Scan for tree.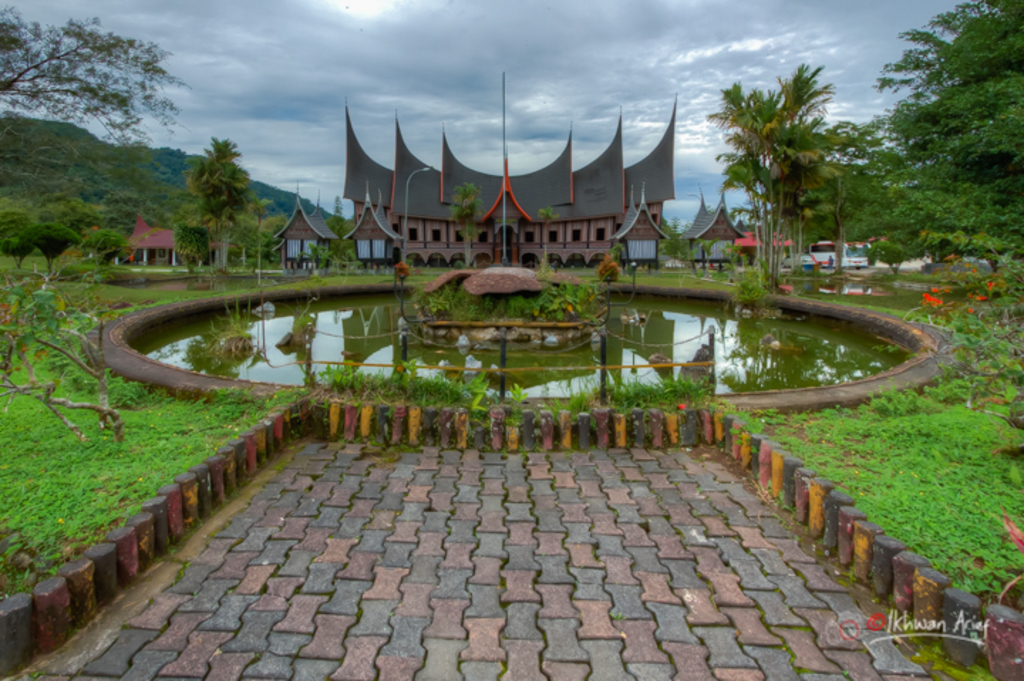
Scan result: (327,196,354,257).
